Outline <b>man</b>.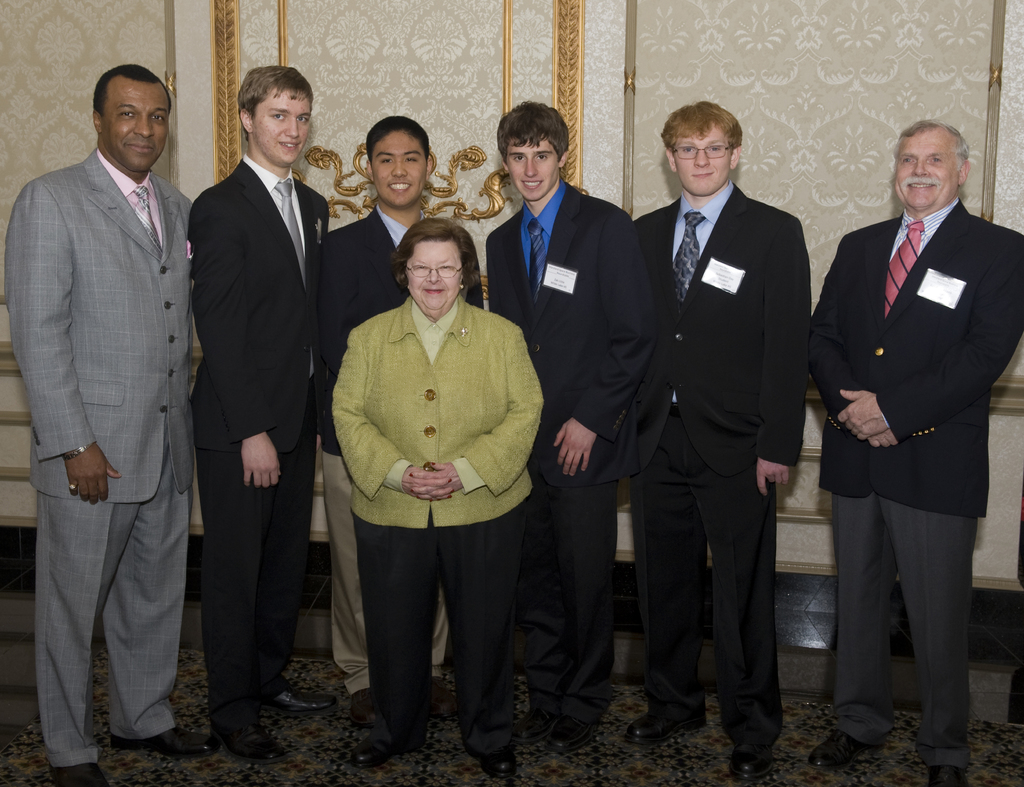
Outline: bbox(189, 67, 332, 768).
